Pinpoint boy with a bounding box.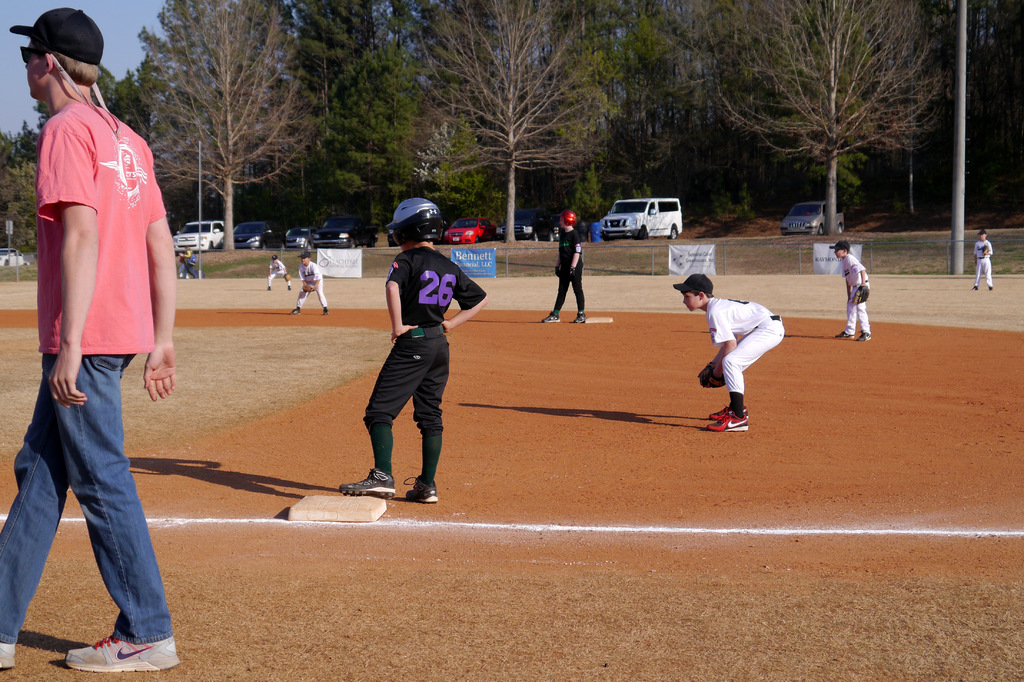
692:267:799:437.
